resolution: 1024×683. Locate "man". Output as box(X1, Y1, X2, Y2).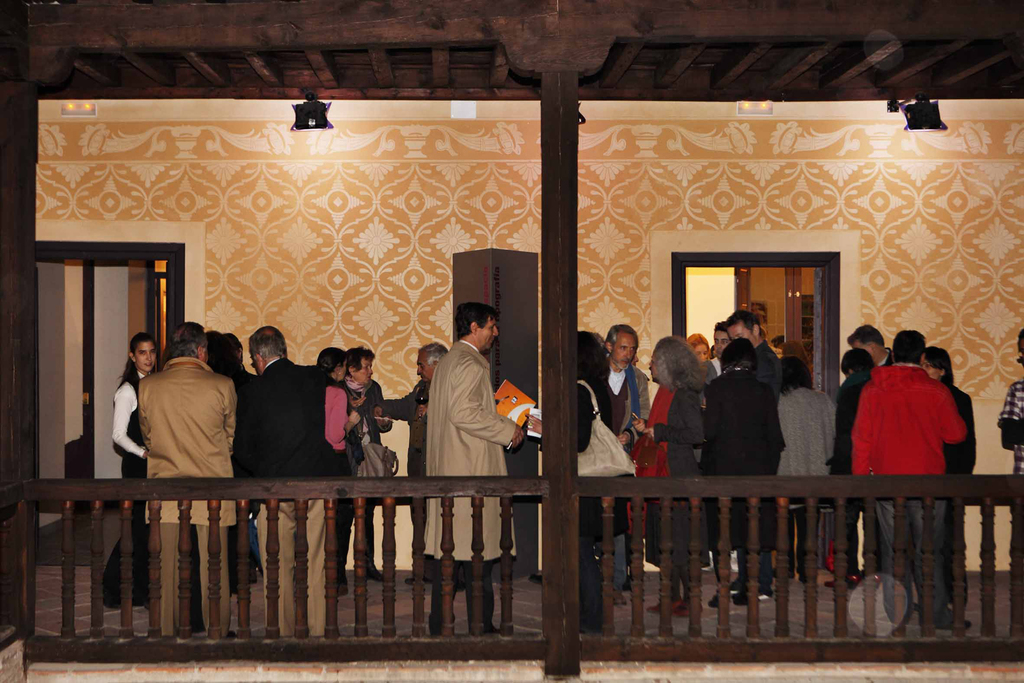
box(726, 313, 787, 397).
